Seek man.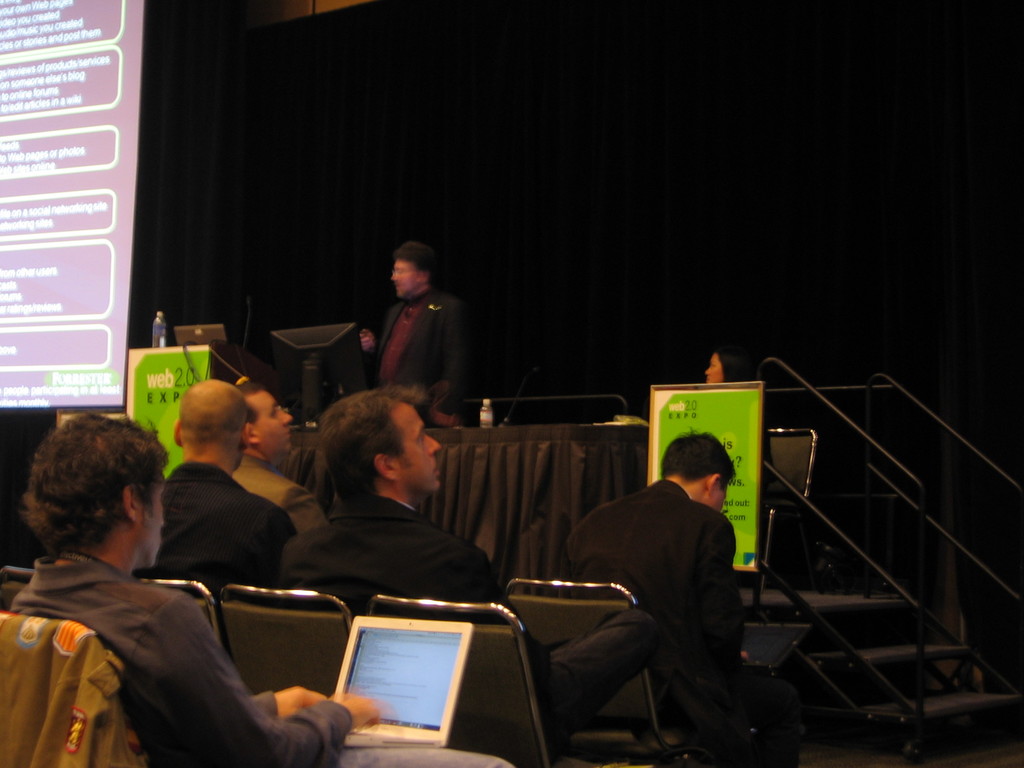
x1=357 y1=243 x2=463 y2=425.
